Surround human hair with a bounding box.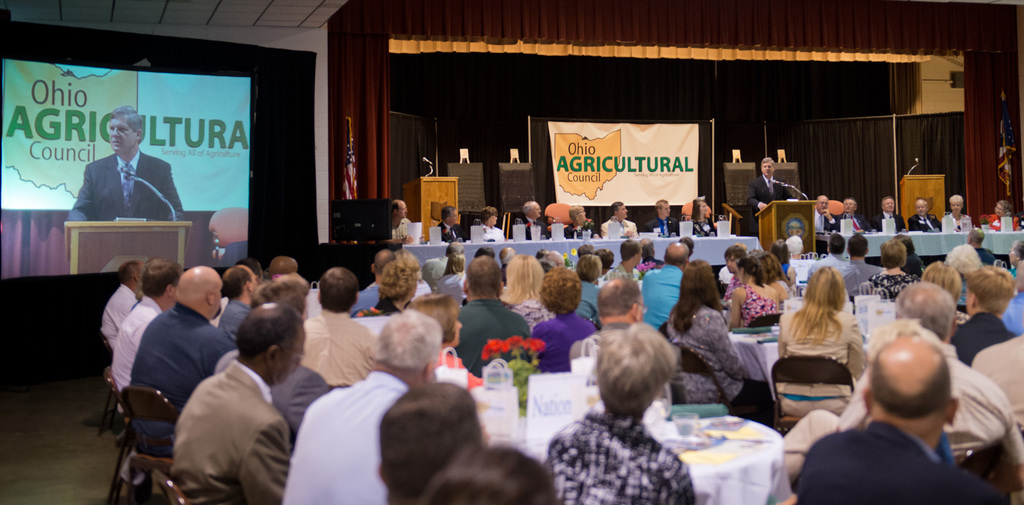
box=[815, 234, 824, 256].
